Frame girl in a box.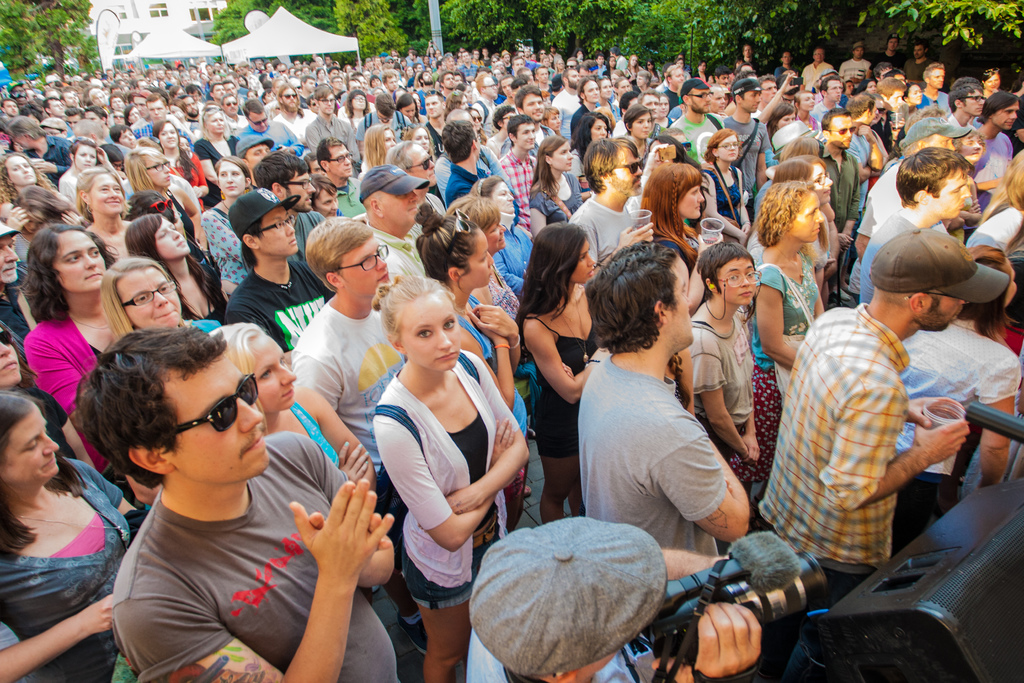
Rect(468, 178, 531, 282).
